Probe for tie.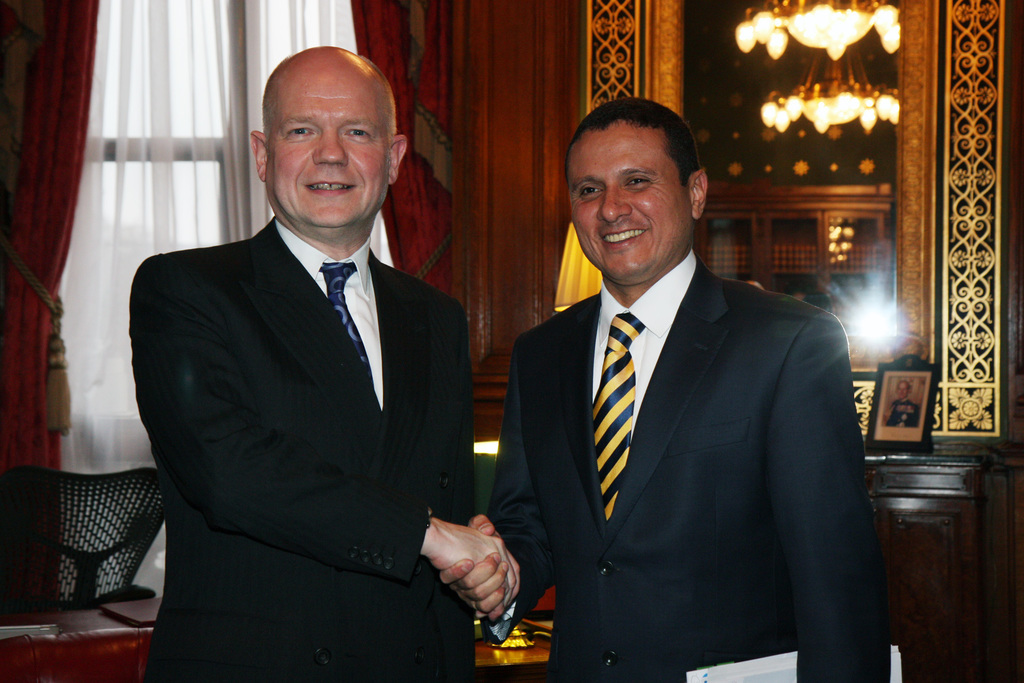
Probe result: 318, 256, 377, 402.
